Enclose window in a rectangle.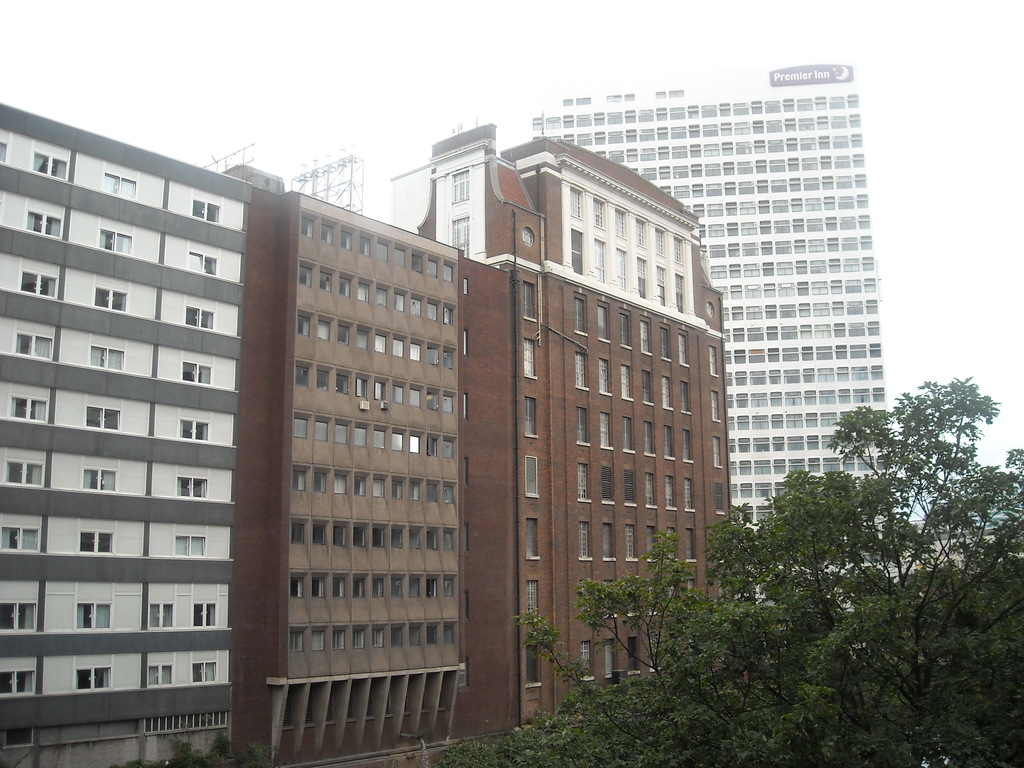
[left=771, top=416, right=781, bottom=427].
